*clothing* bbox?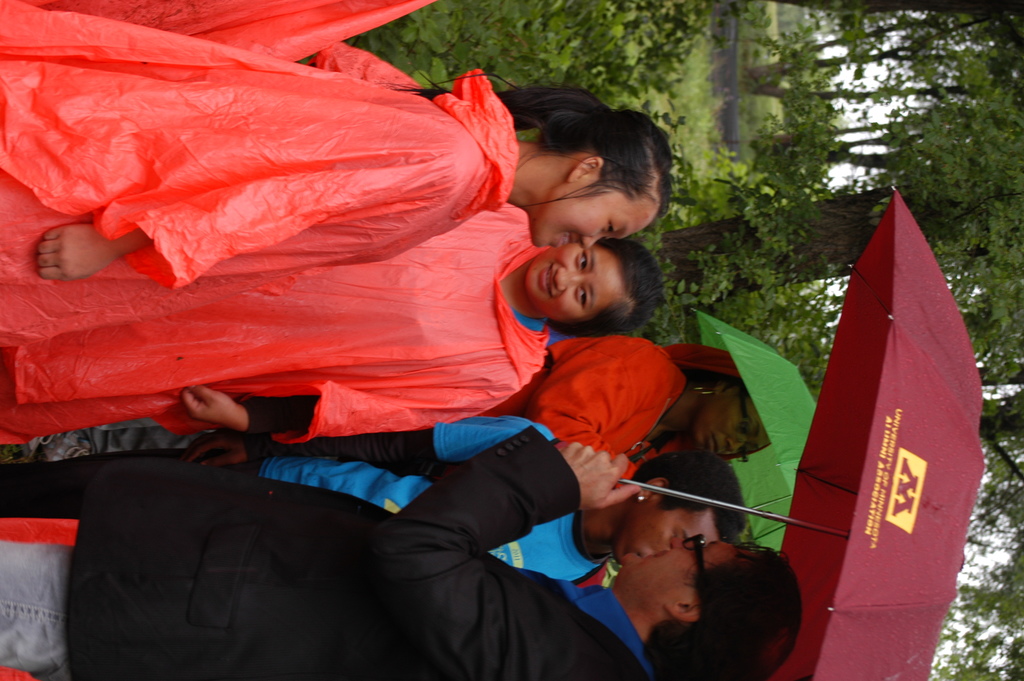
<box>33,0,428,63</box>
